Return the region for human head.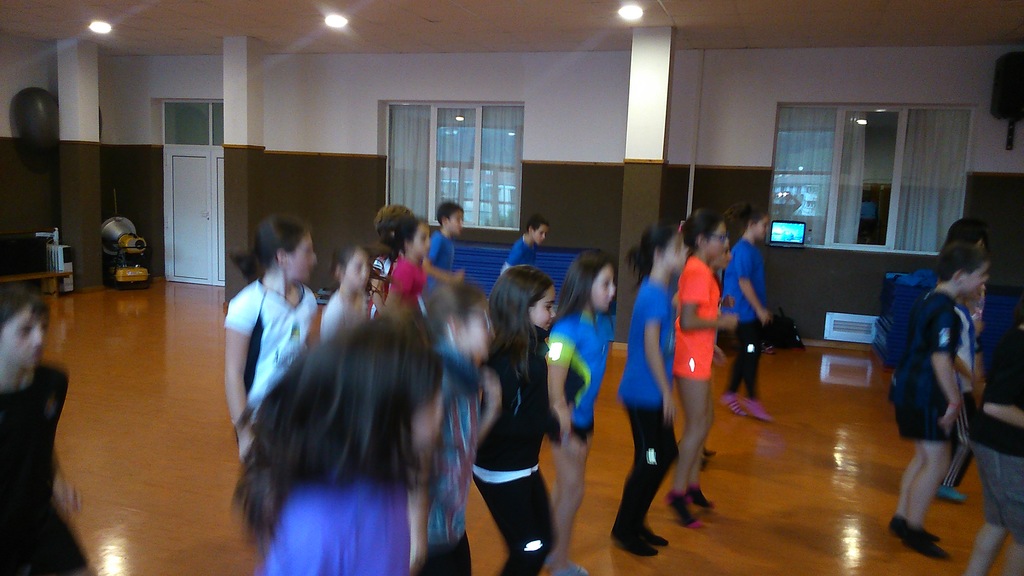
<region>642, 227, 690, 277</region>.
